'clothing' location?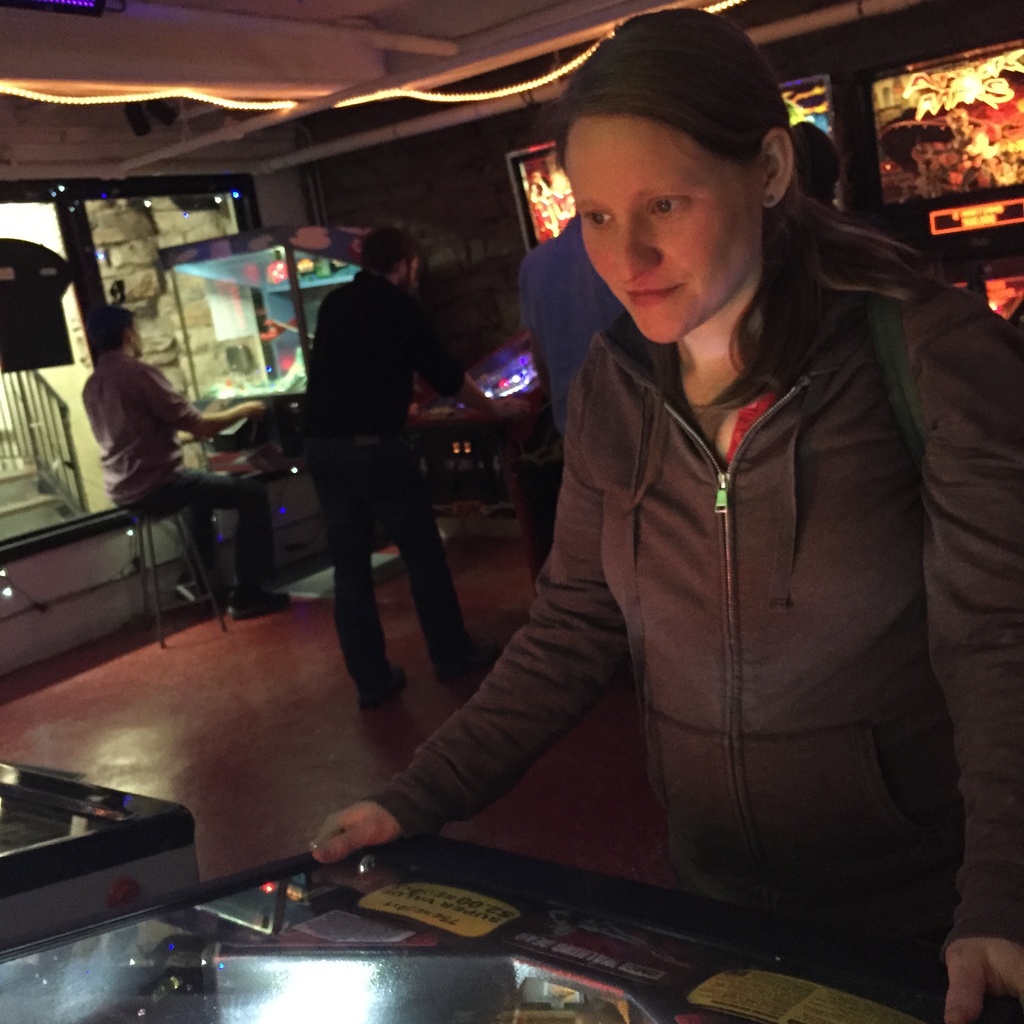
529/227/614/430
